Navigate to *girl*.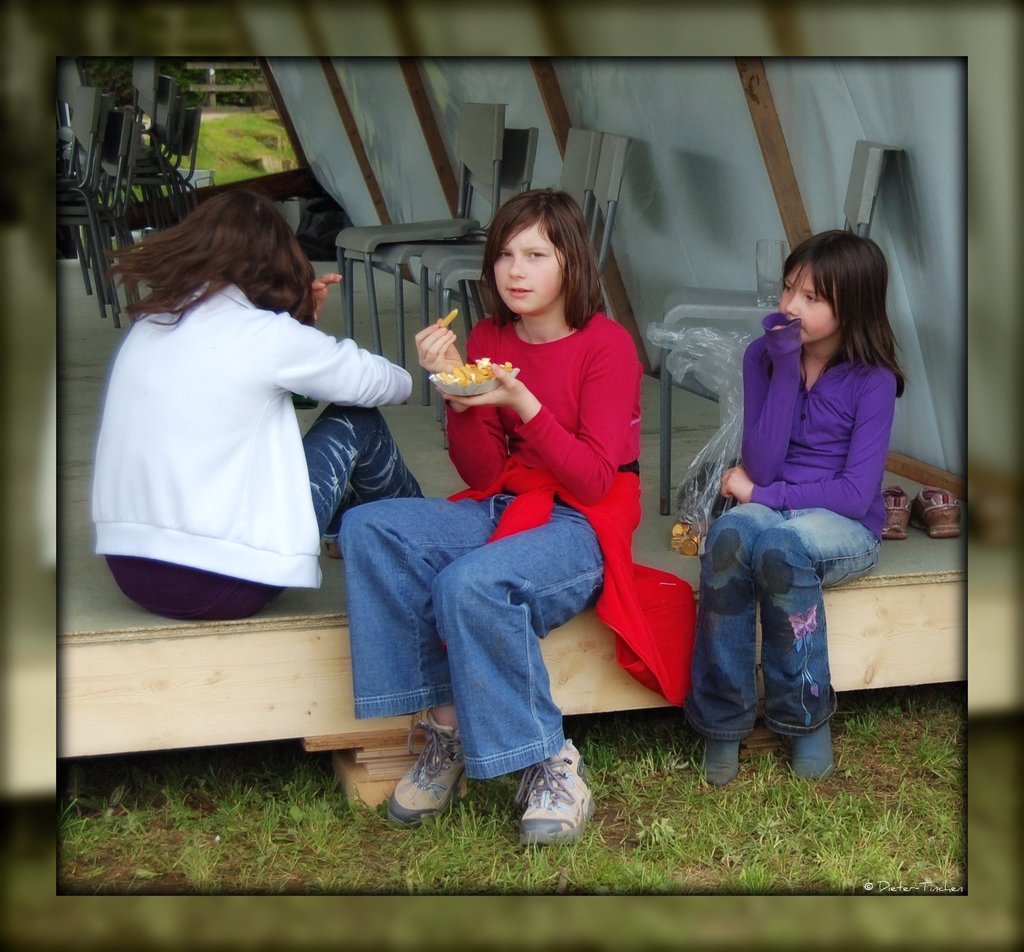
Navigation target: 91:189:425:623.
